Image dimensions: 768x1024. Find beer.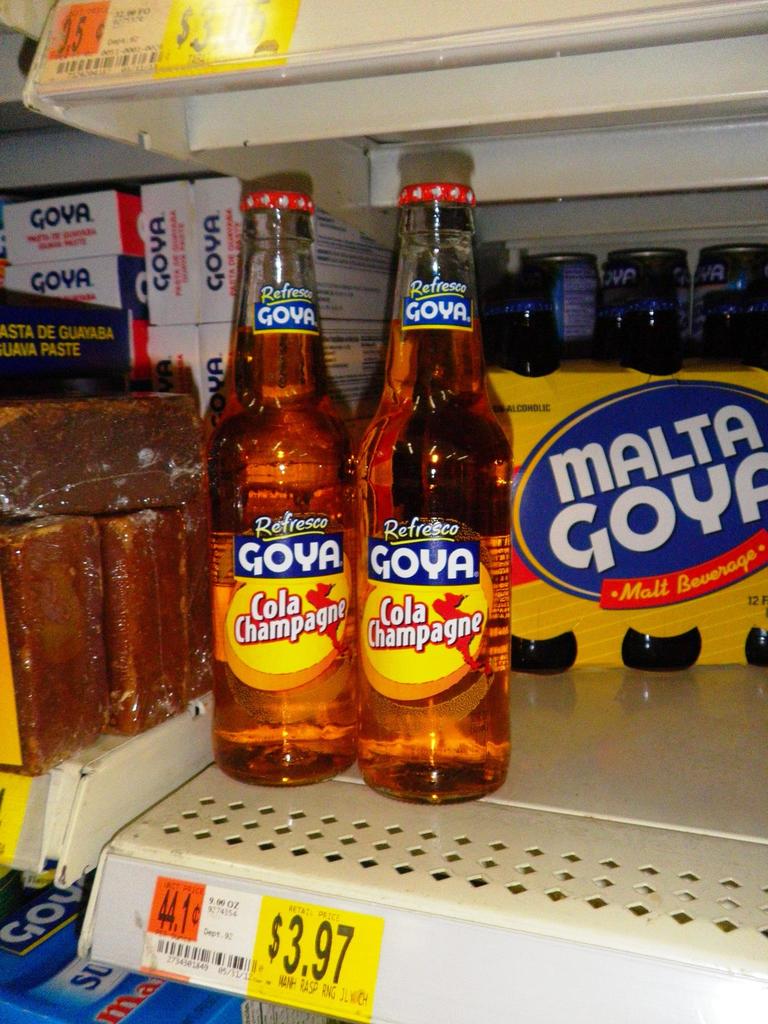
{"left": 353, "top": 185, "right": 512, "bottom": 806}.
